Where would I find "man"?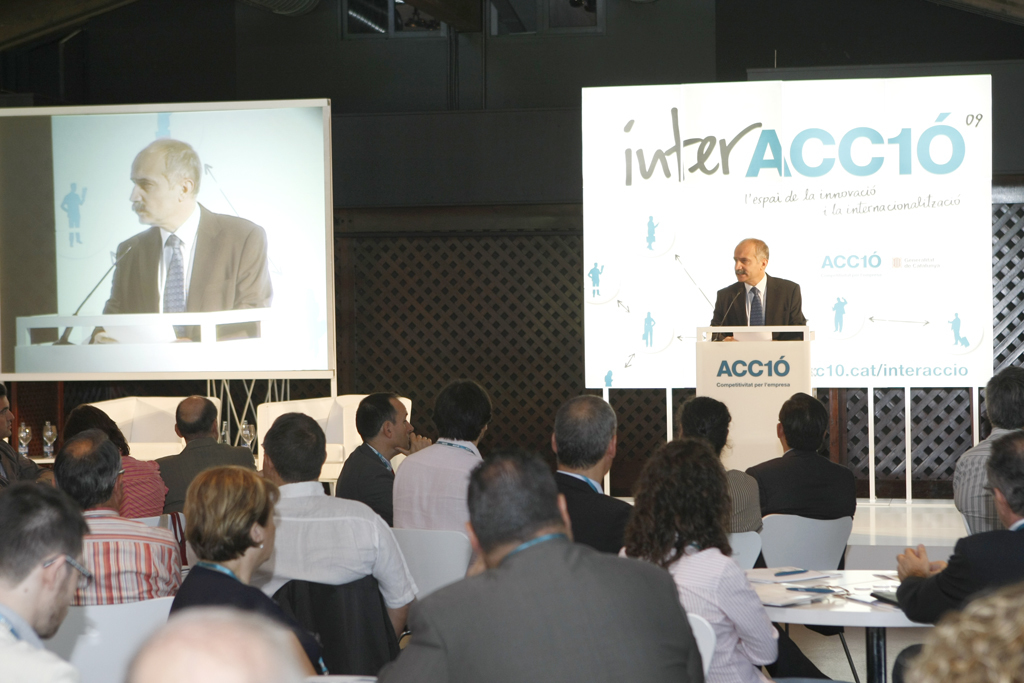
At (left=0, top=384, right=46, bottom=485).
